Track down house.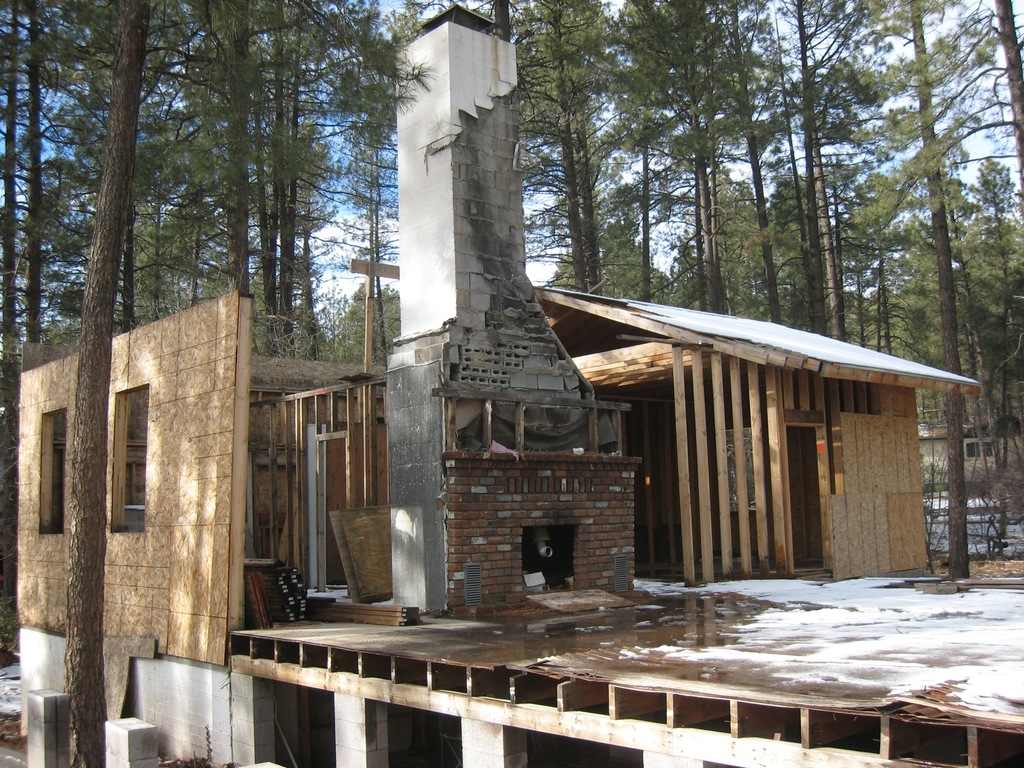
Tracked to 18,0,1023,767.
